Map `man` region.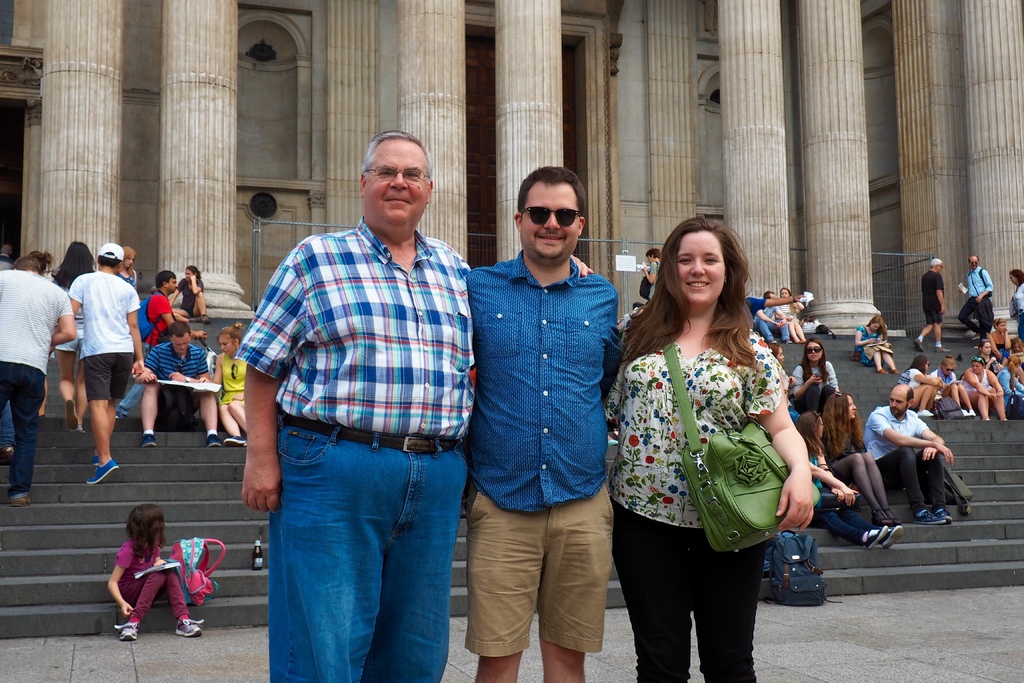
Mapped to x1=116, y1=272, x2=208, y2=419.
